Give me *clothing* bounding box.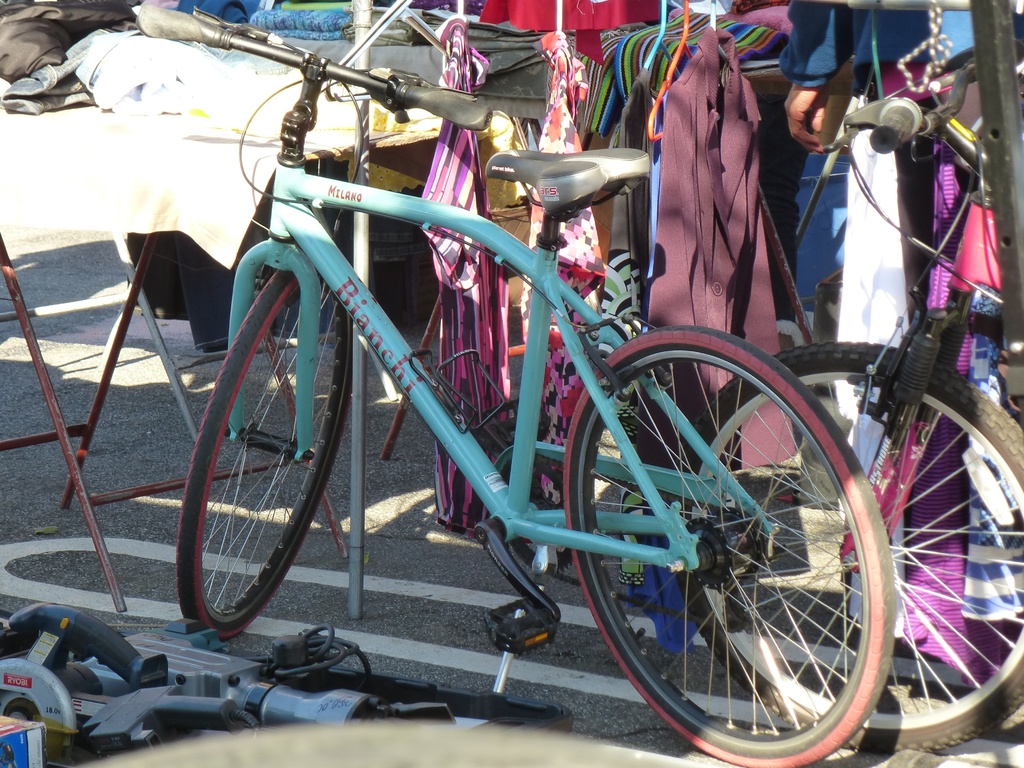
x1=906, y1=156, x2=1014, y2=705.
